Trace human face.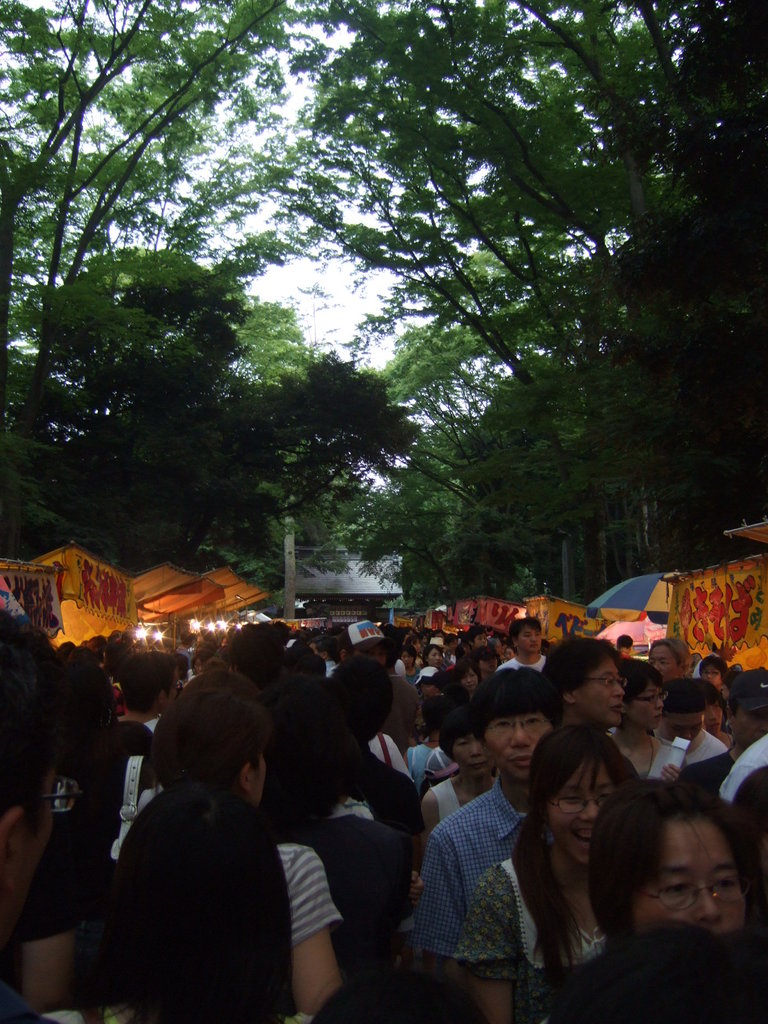
Traced to 651, 646, 675, 681.
